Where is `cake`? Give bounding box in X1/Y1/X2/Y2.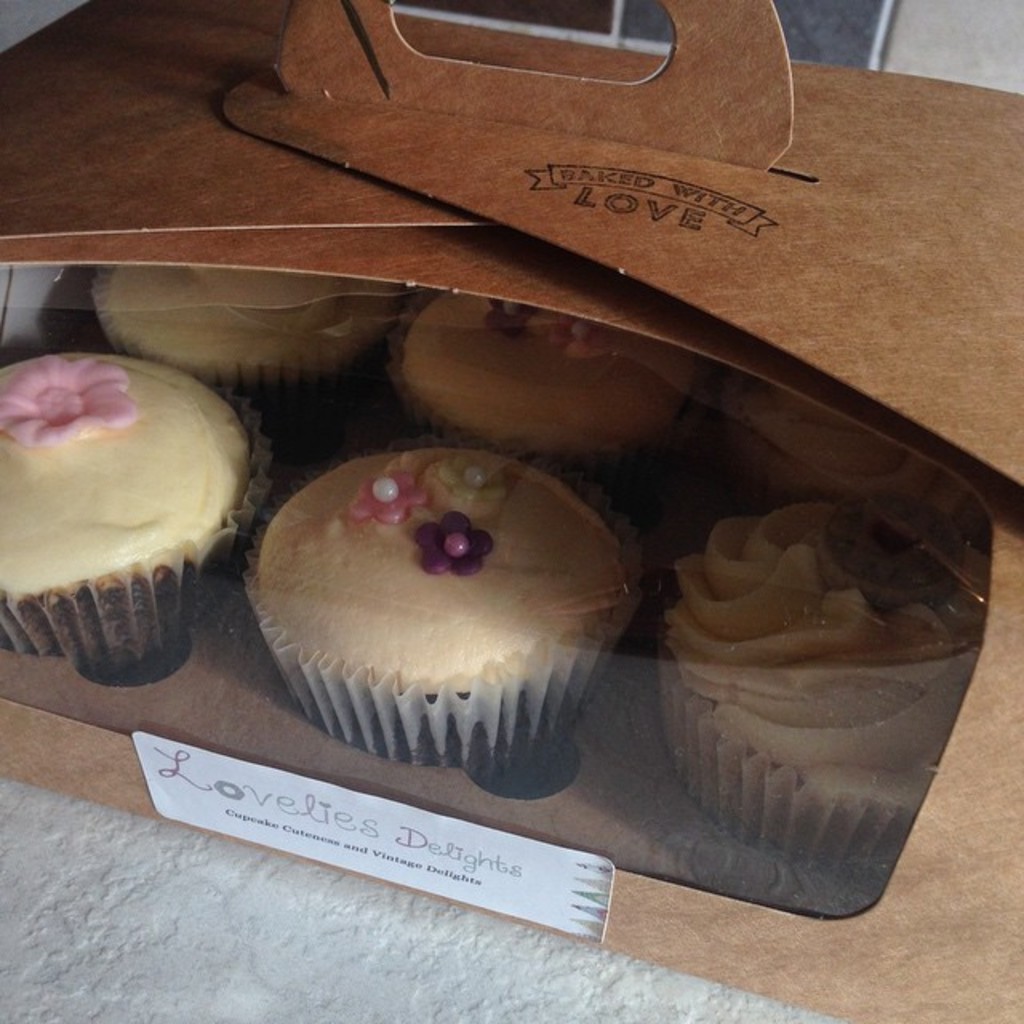
0/342/272/680.
